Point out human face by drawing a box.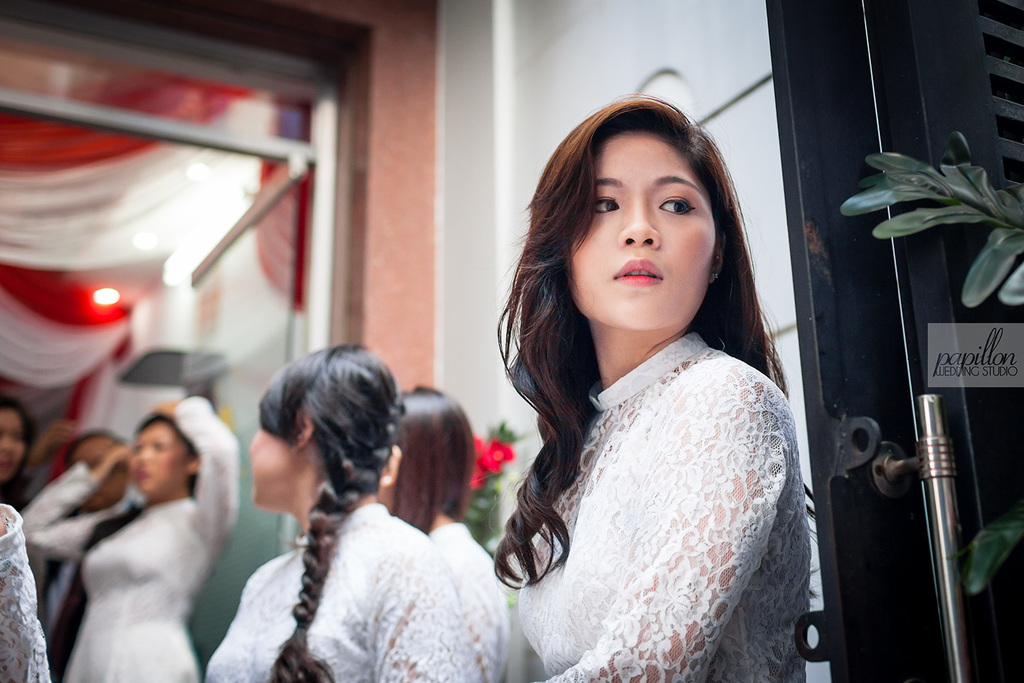
detection(70, 435, 137, 514).
